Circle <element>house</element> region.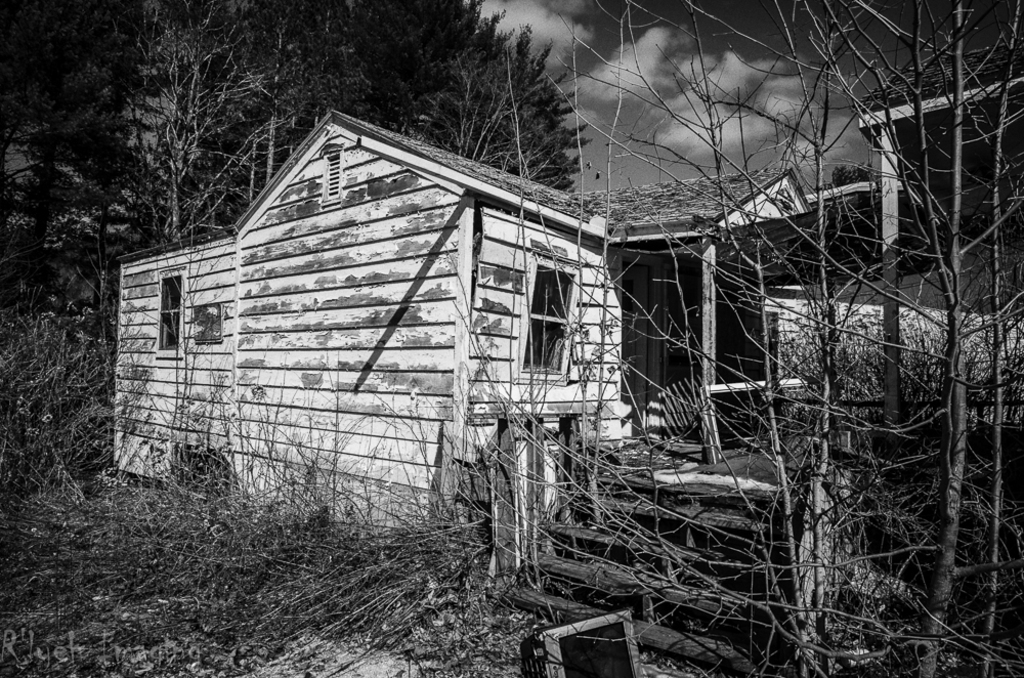
Region: {"x1": 106, "y1": 105, "x2": 873, "y2": 551}.
